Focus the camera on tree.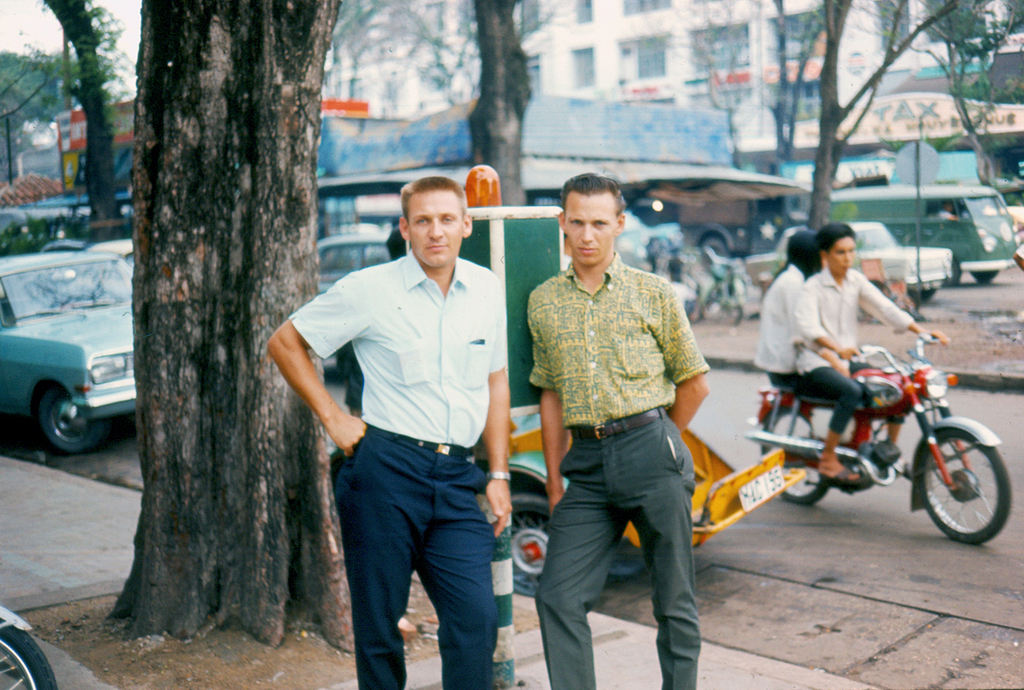
Focus region: l=760, t=0, r=828, b=161.
